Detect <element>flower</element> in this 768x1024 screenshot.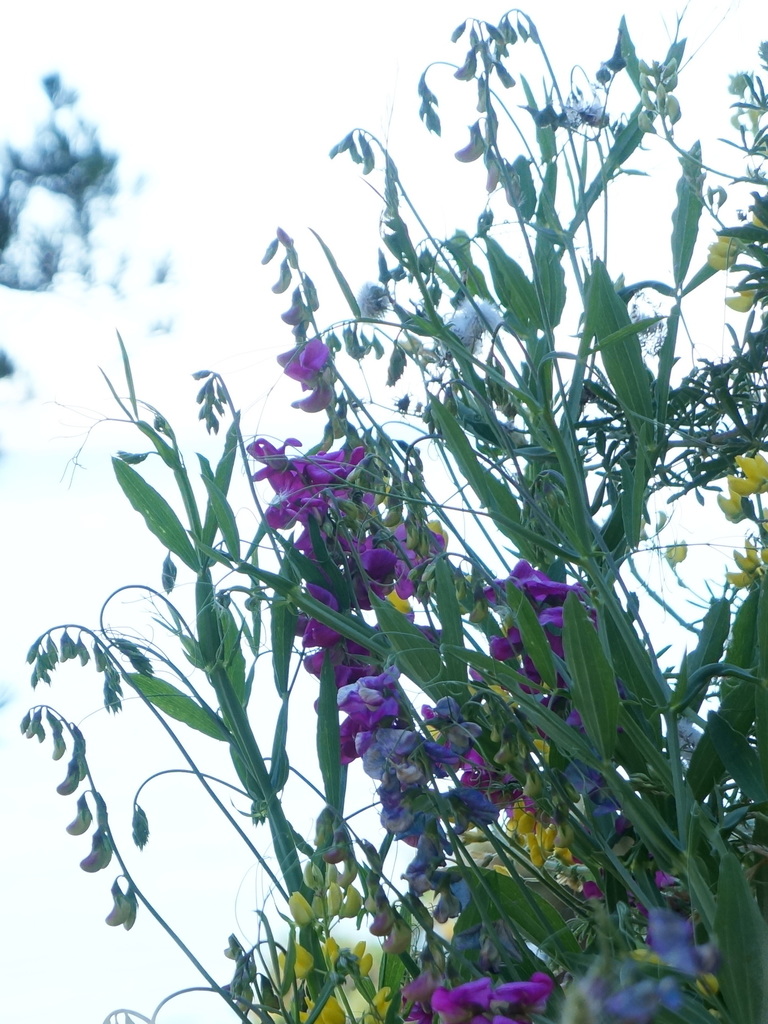
Detection: BBox(714, 490, 753, 525).
